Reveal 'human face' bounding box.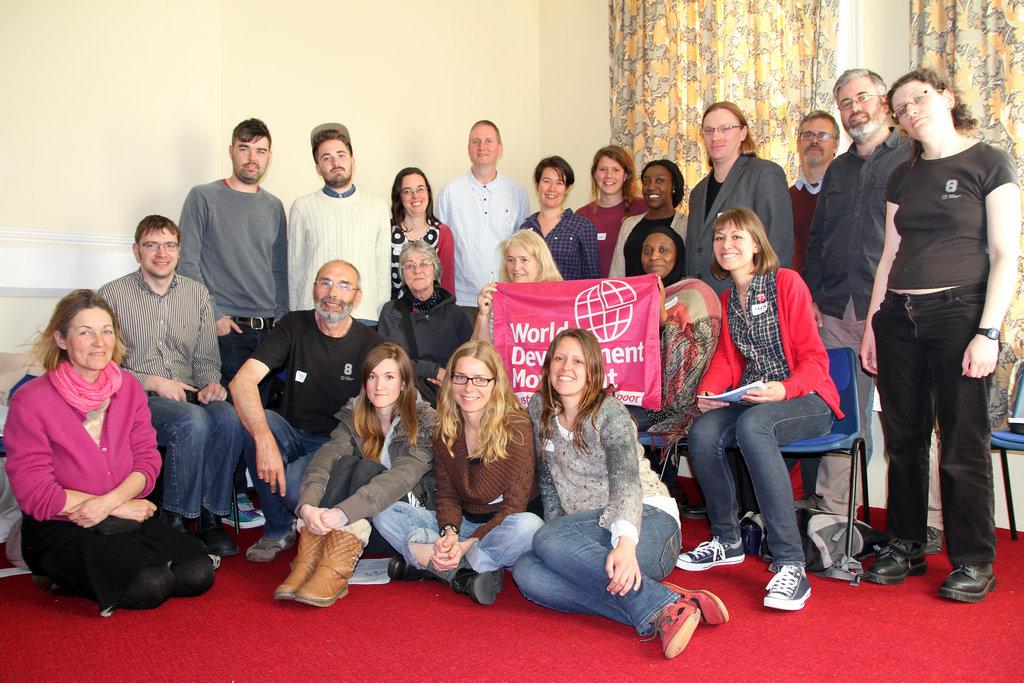
Revealed: bbox(893, 76, 949, 142).
